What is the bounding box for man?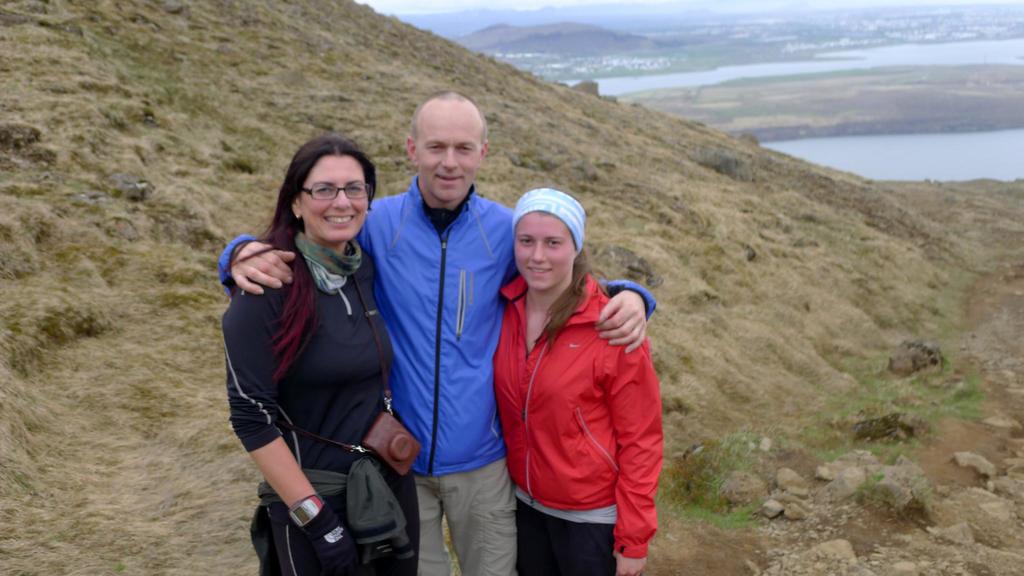
detection(218, 93, 660, 575).
